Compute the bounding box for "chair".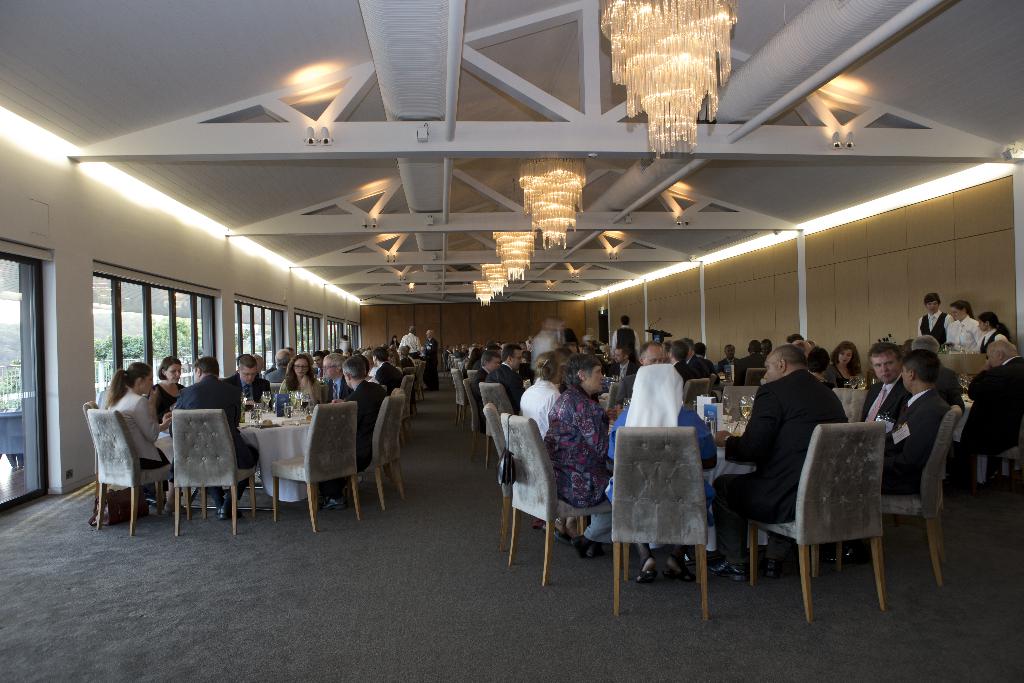
select_region(710, 372, 716, 395).
